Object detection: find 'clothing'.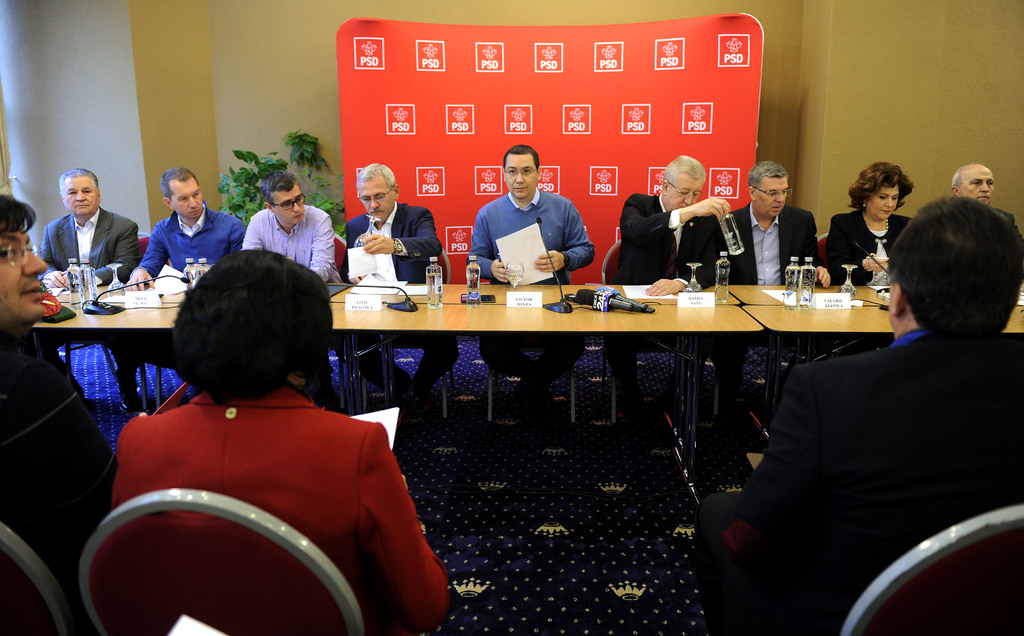
[0, 329, 111, 635].
